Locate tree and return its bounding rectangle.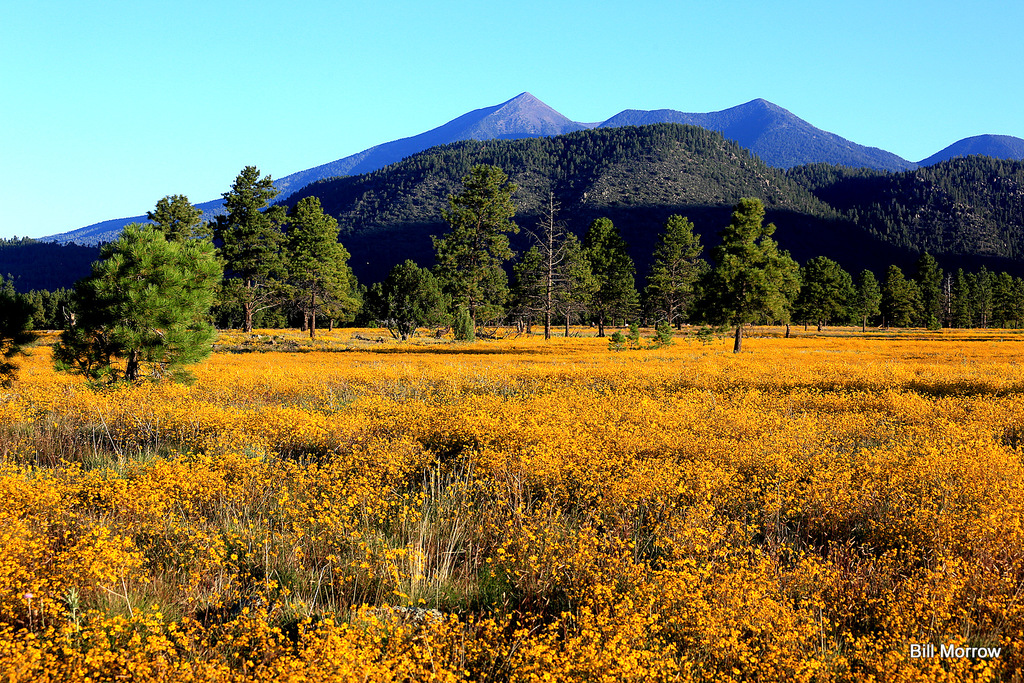
<bbox>1, 270, 79, 341</bbox>.
